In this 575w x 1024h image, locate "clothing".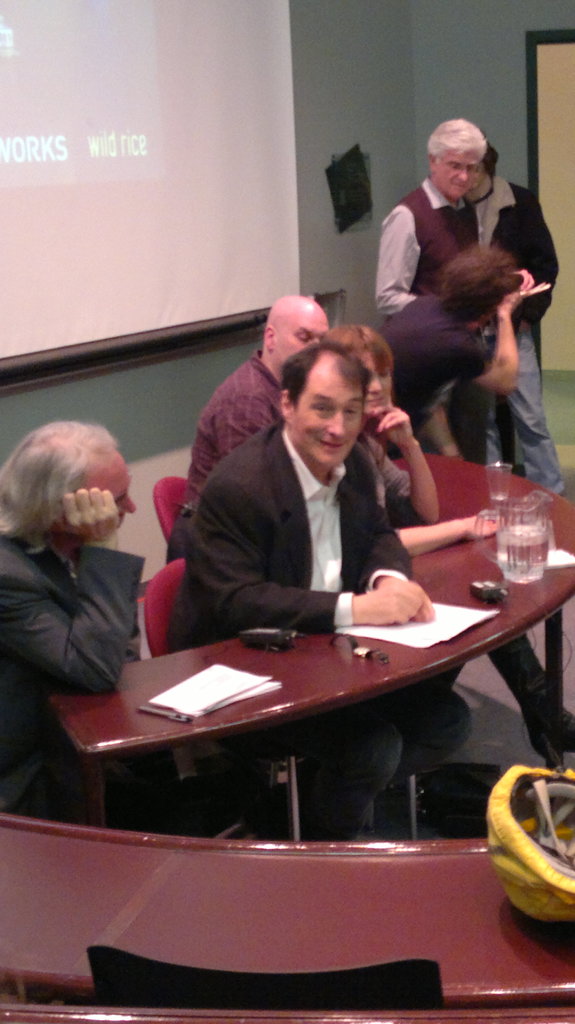
Bounding box: <box>370,290,507,440</box>.
